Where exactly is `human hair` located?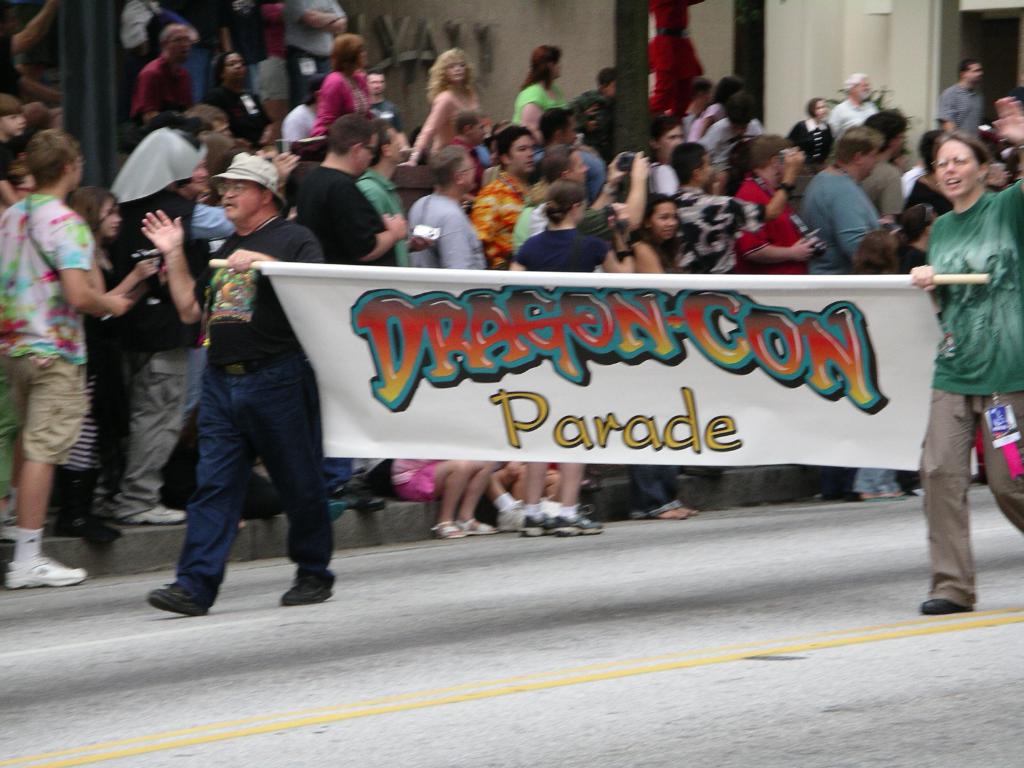
Its bounding box is (649,116,682,144).
